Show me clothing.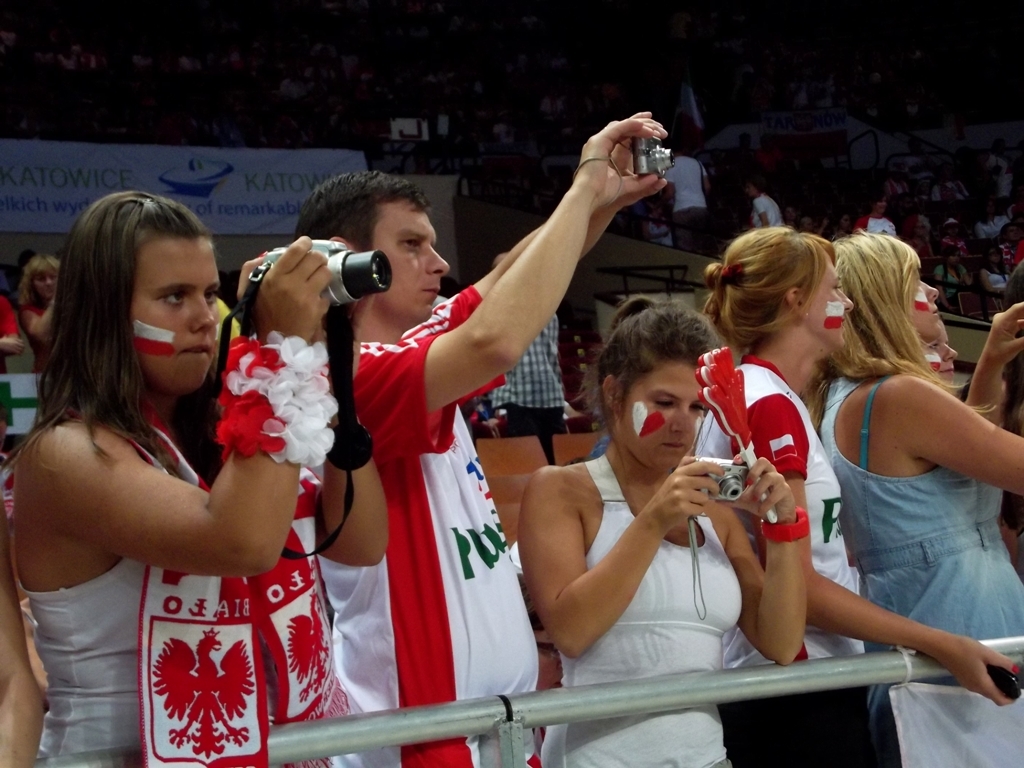
clothing is here: 658 150 715 252.
